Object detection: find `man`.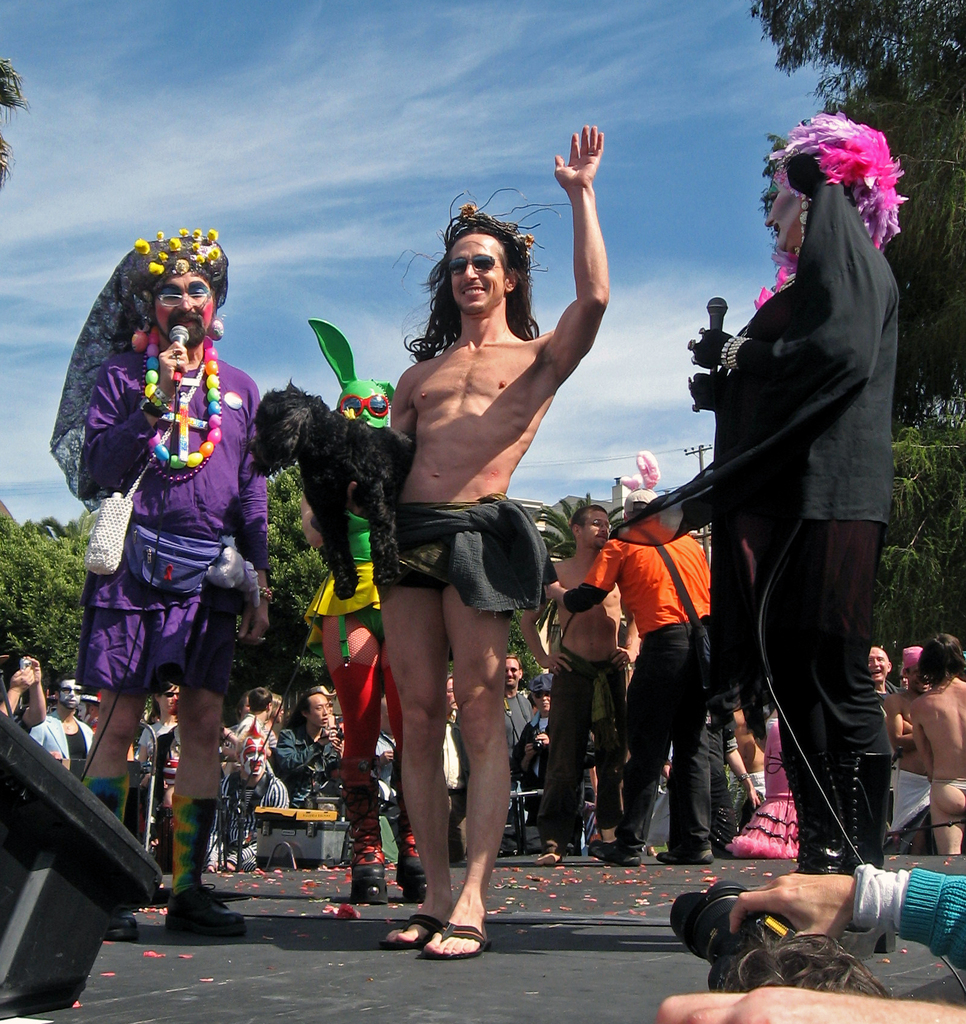
515 506 627 861.
